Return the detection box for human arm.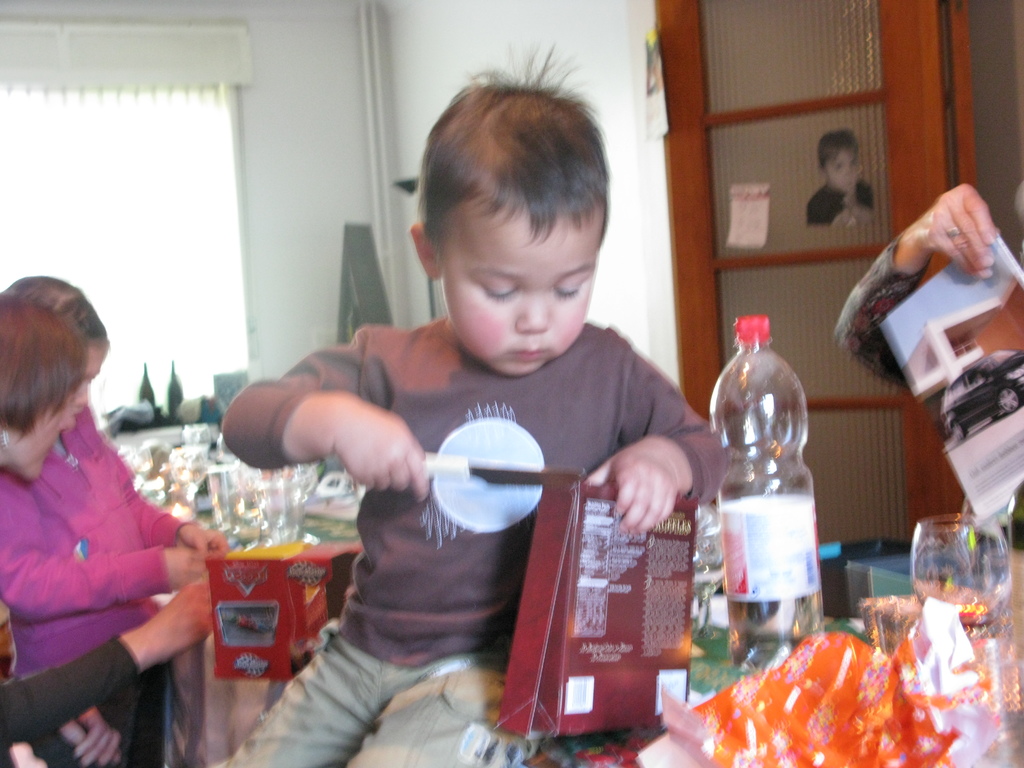
[591, 342, 748, 536].
